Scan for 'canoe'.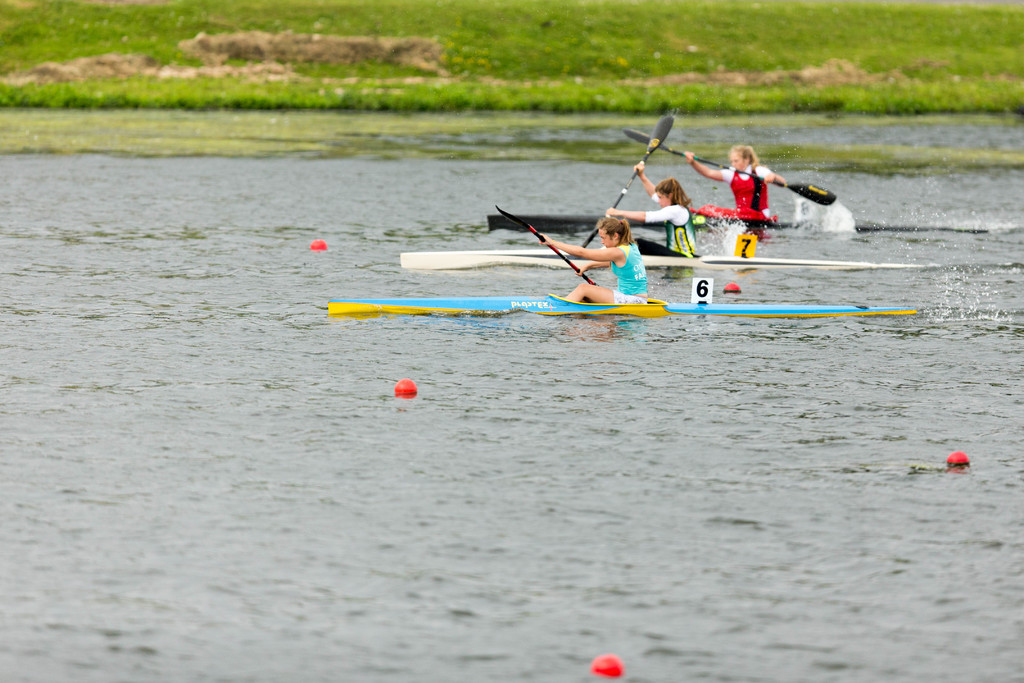
Scan result: 488:205:984:231.
